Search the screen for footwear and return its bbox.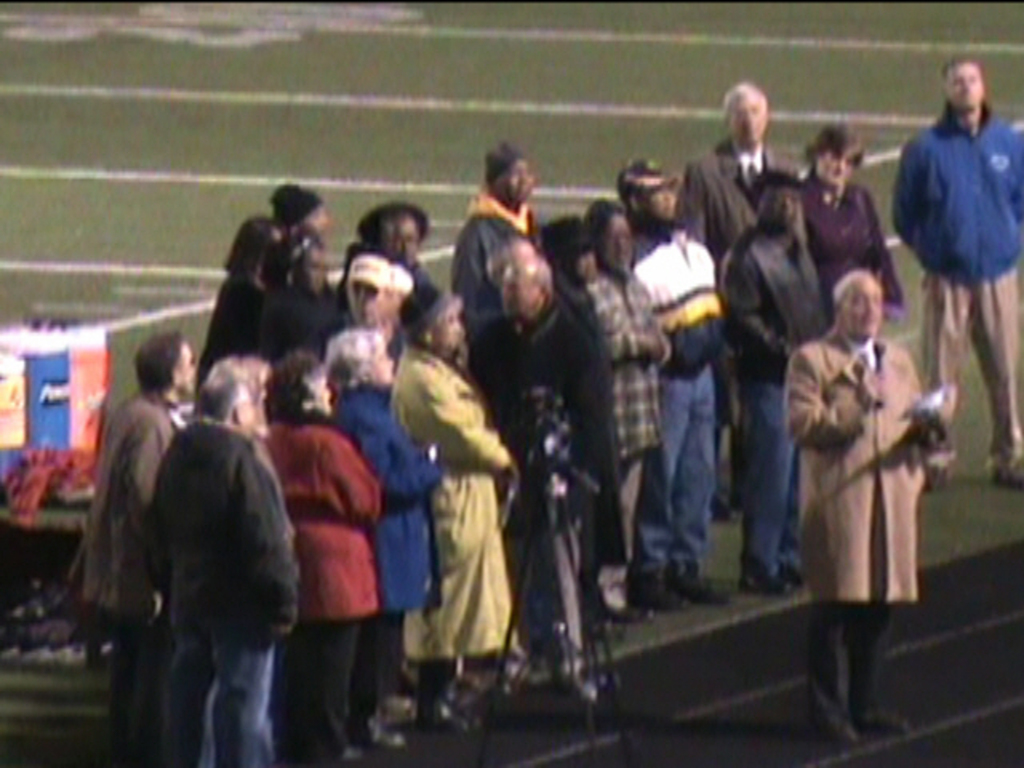
Found: x1=917 y1=461 x2=962 y2=490.
